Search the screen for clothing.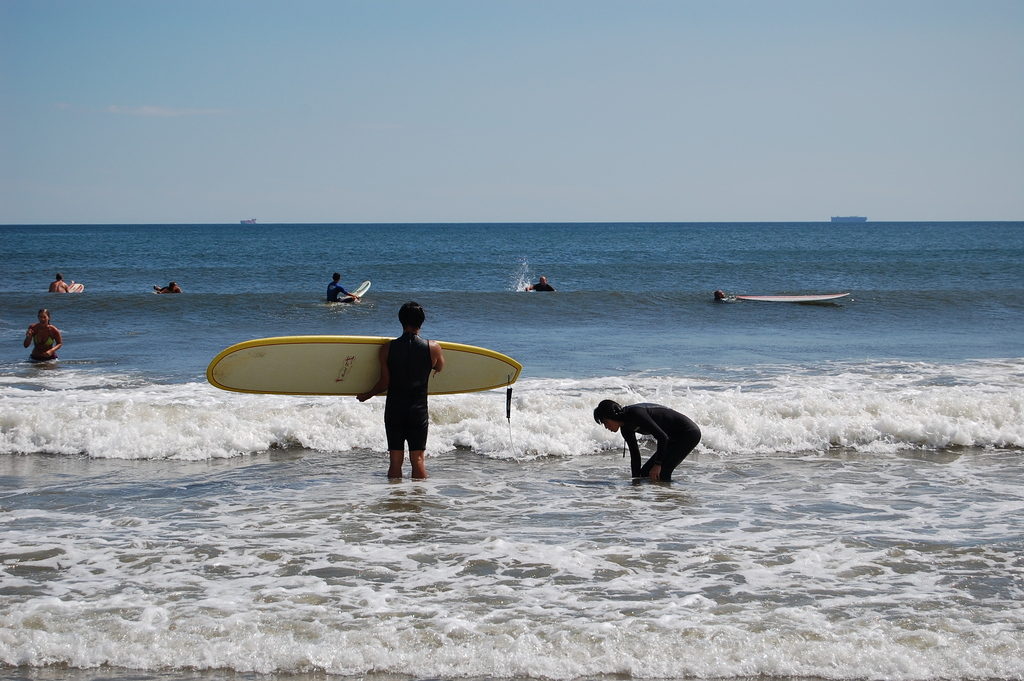
Found at bbox(30, 326, 54, 346).
